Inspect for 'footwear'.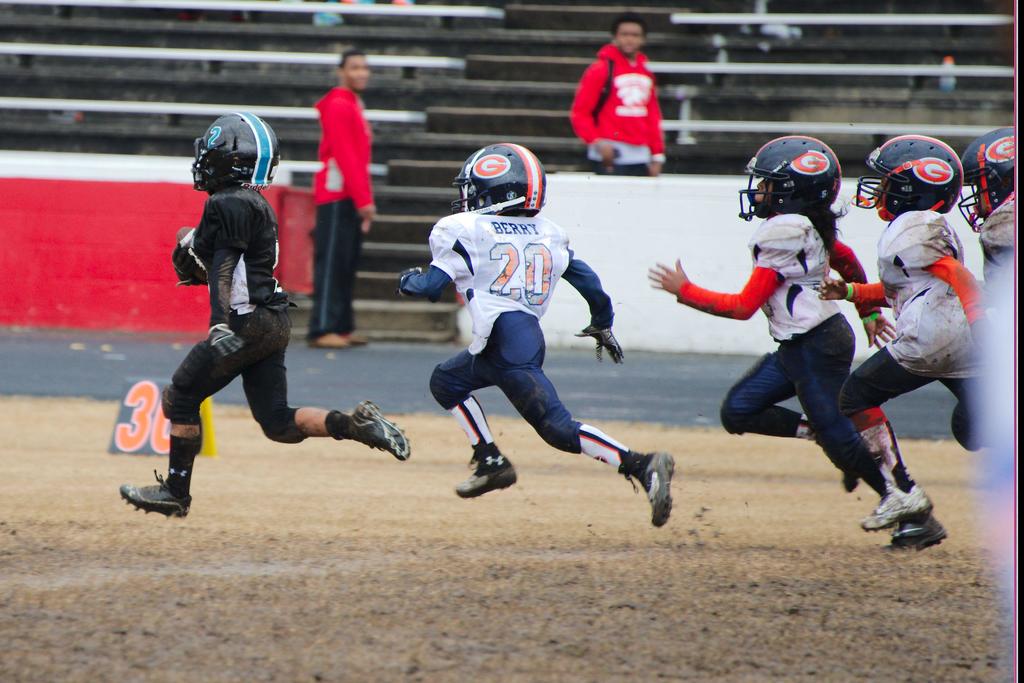
Inspection: rect(455, 444, 514, 499).
